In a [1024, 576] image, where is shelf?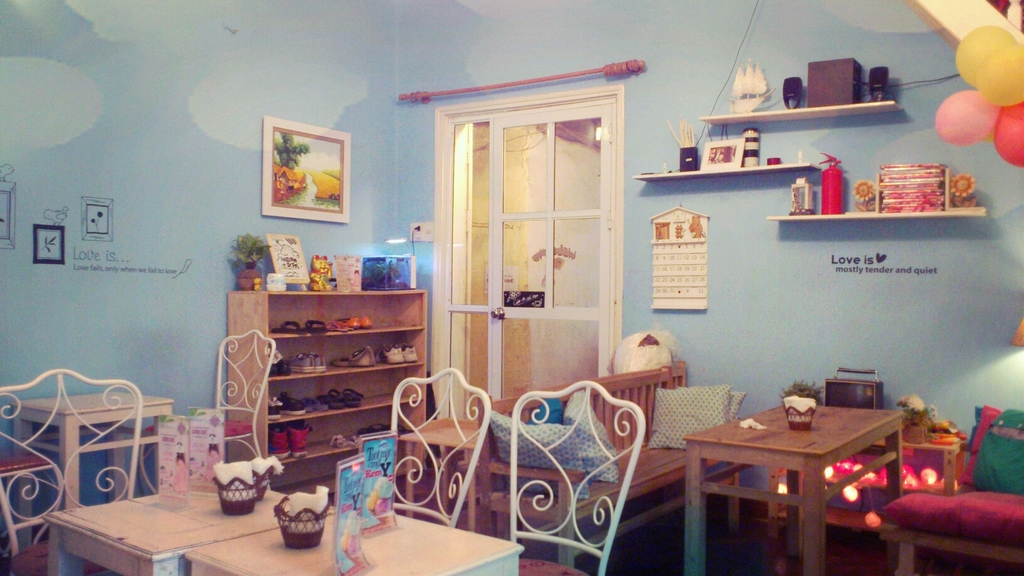
{"x1": 764, "y1": 175, "x2": 996, "y2": 221}.
